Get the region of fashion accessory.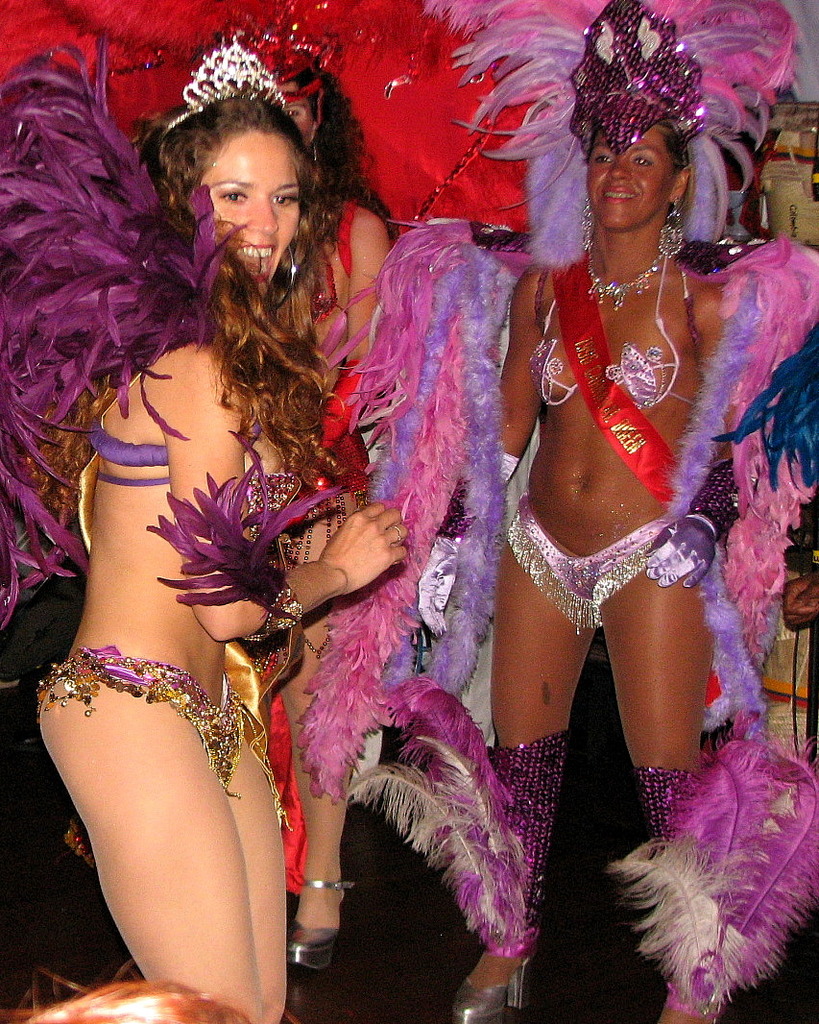
pyautogui.locateOnScreen(588, 256, 668, 315).
